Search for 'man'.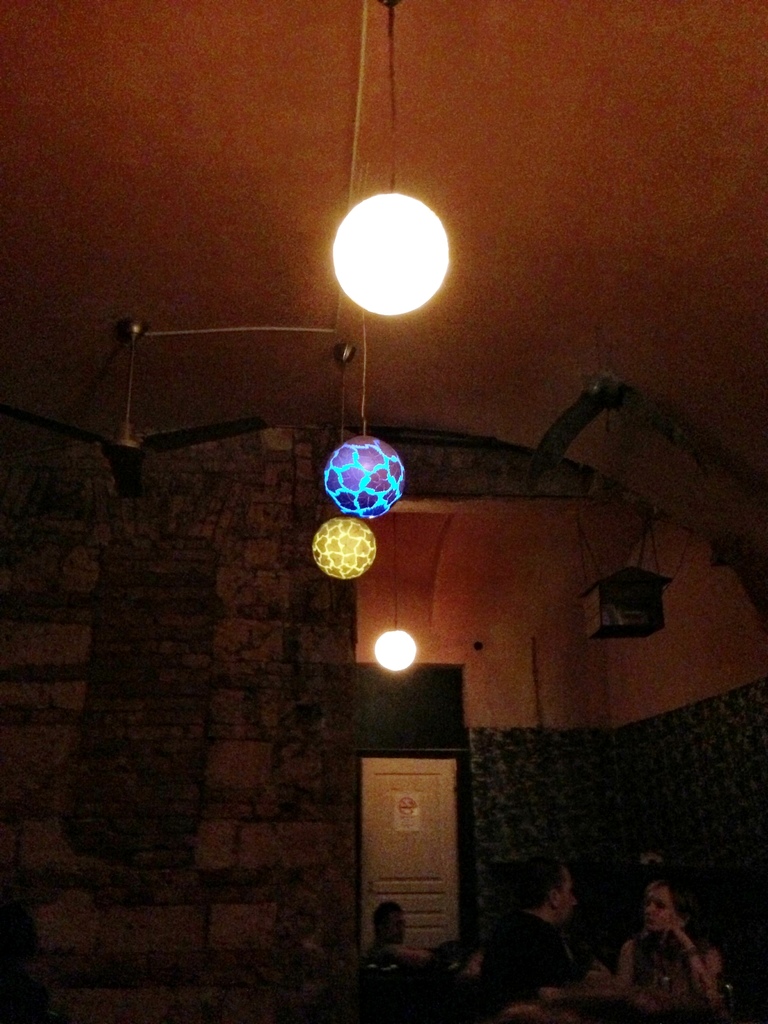
Found at {"x1": 360, "y1": 892, "x2": 444, "y2": 970}.
